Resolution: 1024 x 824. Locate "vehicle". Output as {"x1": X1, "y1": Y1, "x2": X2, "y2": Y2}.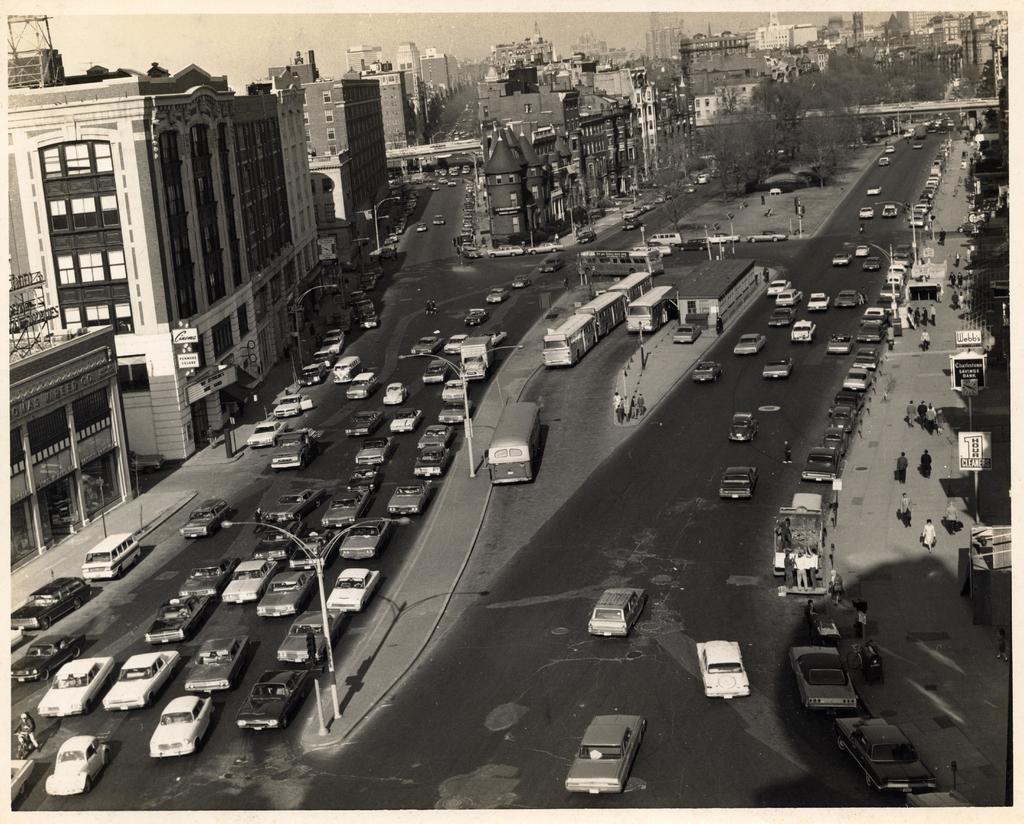
{"x1": 256, "y1": 564, "x2": 316, "y2": 617}.
